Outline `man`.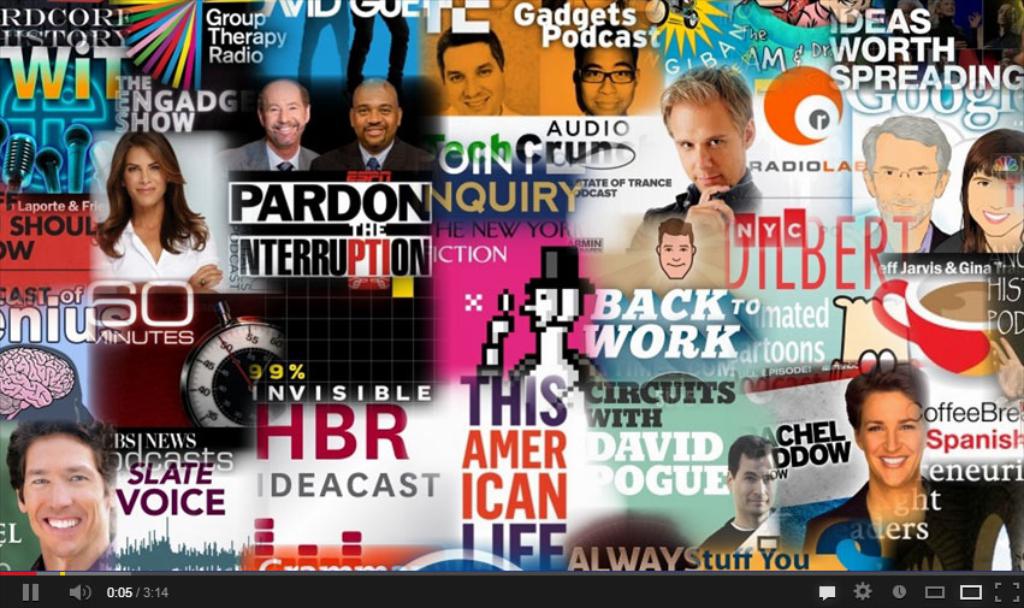
Outline: <box>857,119,952,250</box>.
